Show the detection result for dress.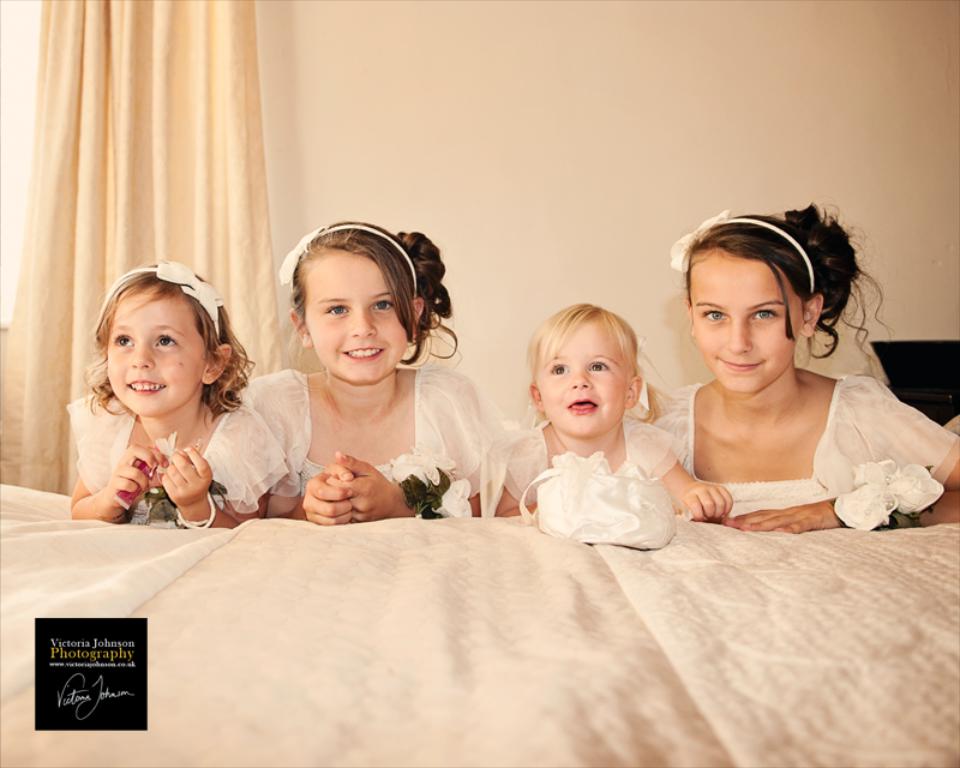
(left=260, top=366, right=505, bottom=548).
